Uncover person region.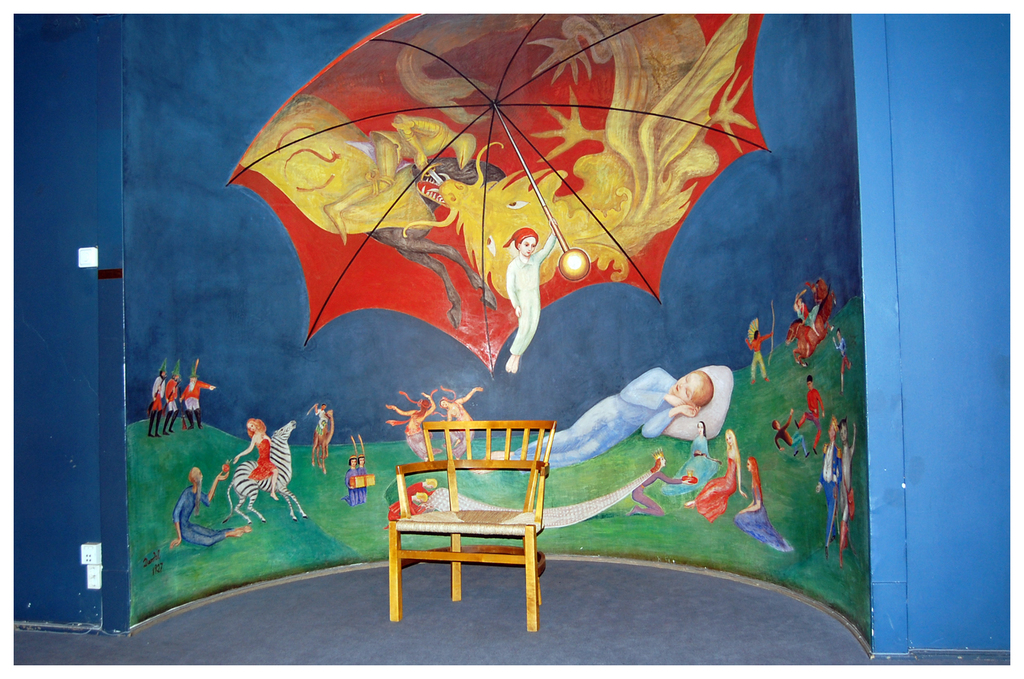
Uncovered: pyautogui.locateOnScreen(500, 216, 558, 373).
